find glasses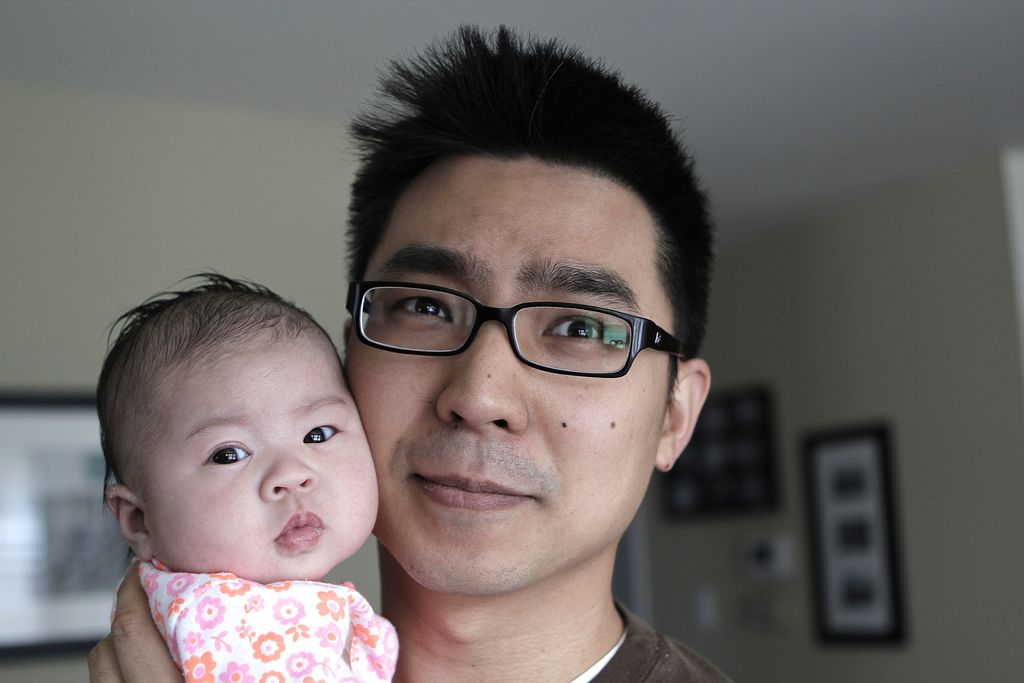
339 265 694 382
